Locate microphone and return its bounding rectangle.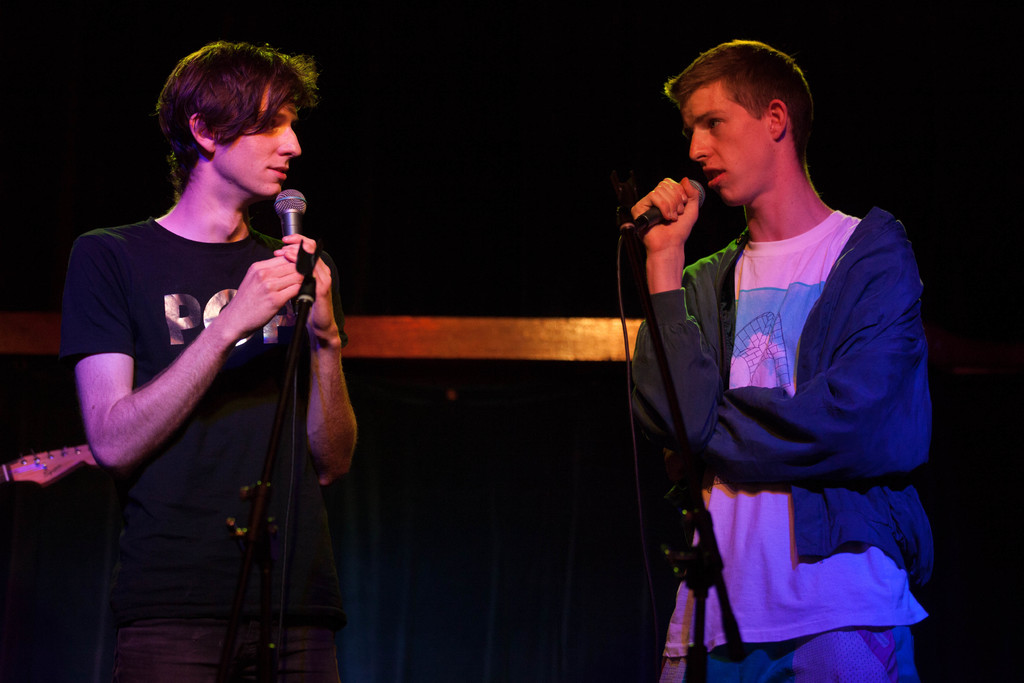
box(276, 185, 305, 320).
